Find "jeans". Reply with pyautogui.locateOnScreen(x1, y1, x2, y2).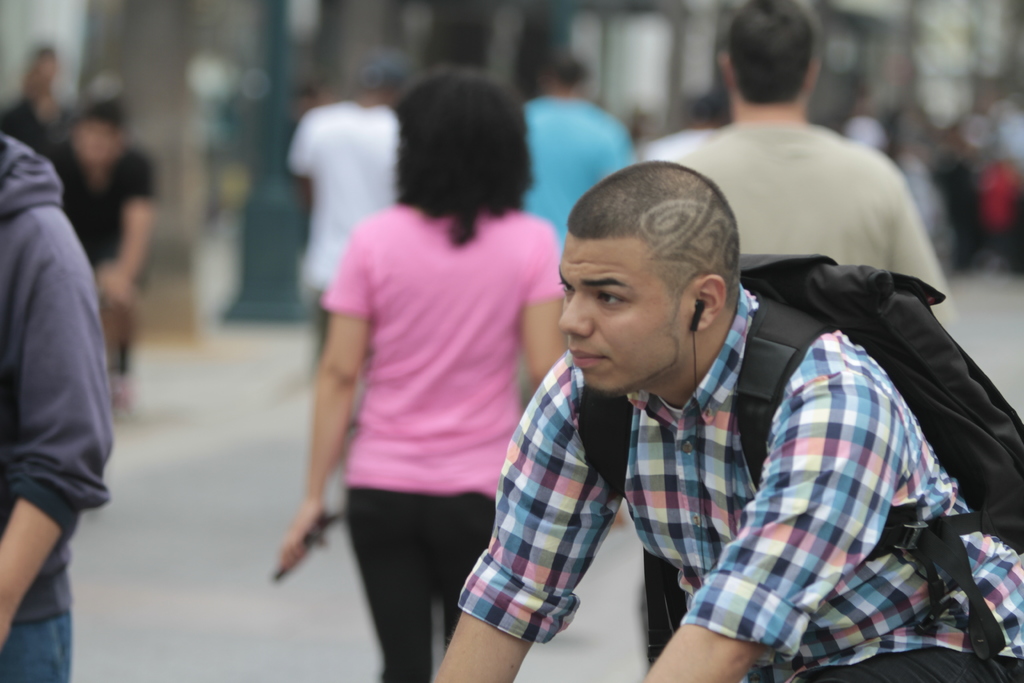
pyautogui.locateOnScreen(0, 614, 86, 682).
